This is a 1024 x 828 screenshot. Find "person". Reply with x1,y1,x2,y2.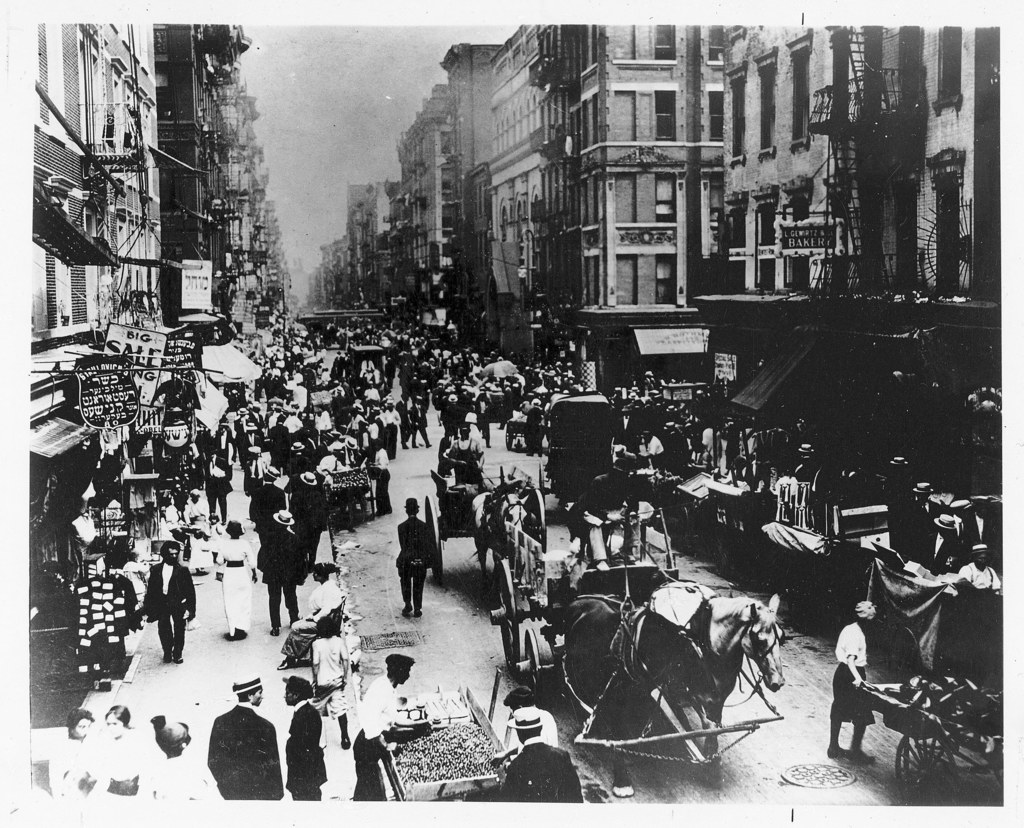
893,483,940,559.
